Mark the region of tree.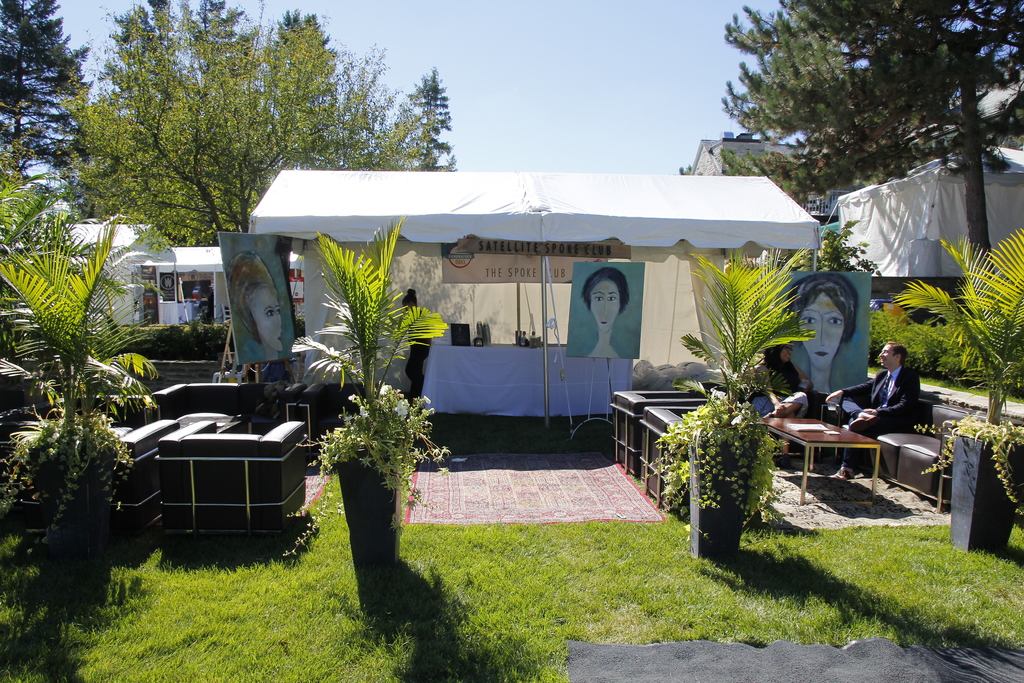
Region: box(48, 22, 400, 251).
